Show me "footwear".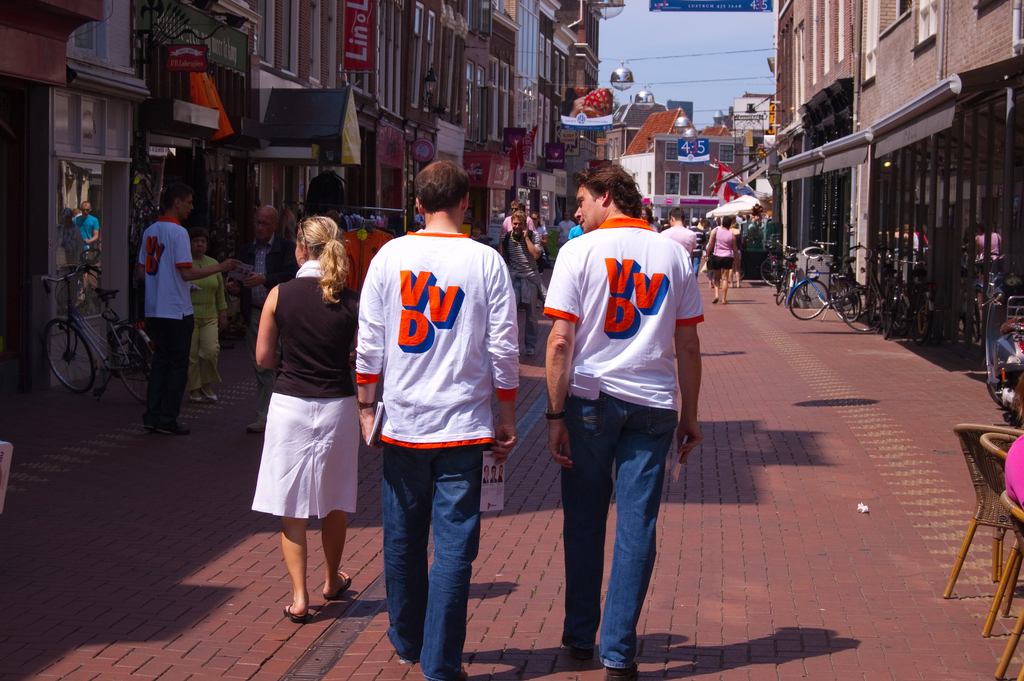
"footwear" is here: bbox=[322, 568, 349, 599].
